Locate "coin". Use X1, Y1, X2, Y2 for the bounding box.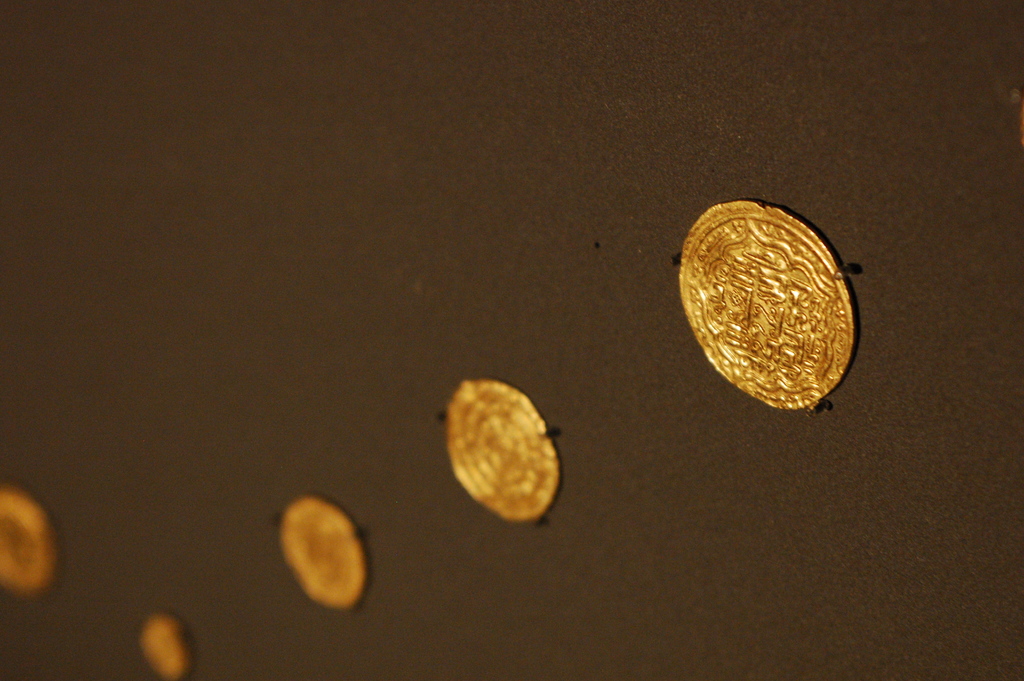
270, 493, 369, 616.
